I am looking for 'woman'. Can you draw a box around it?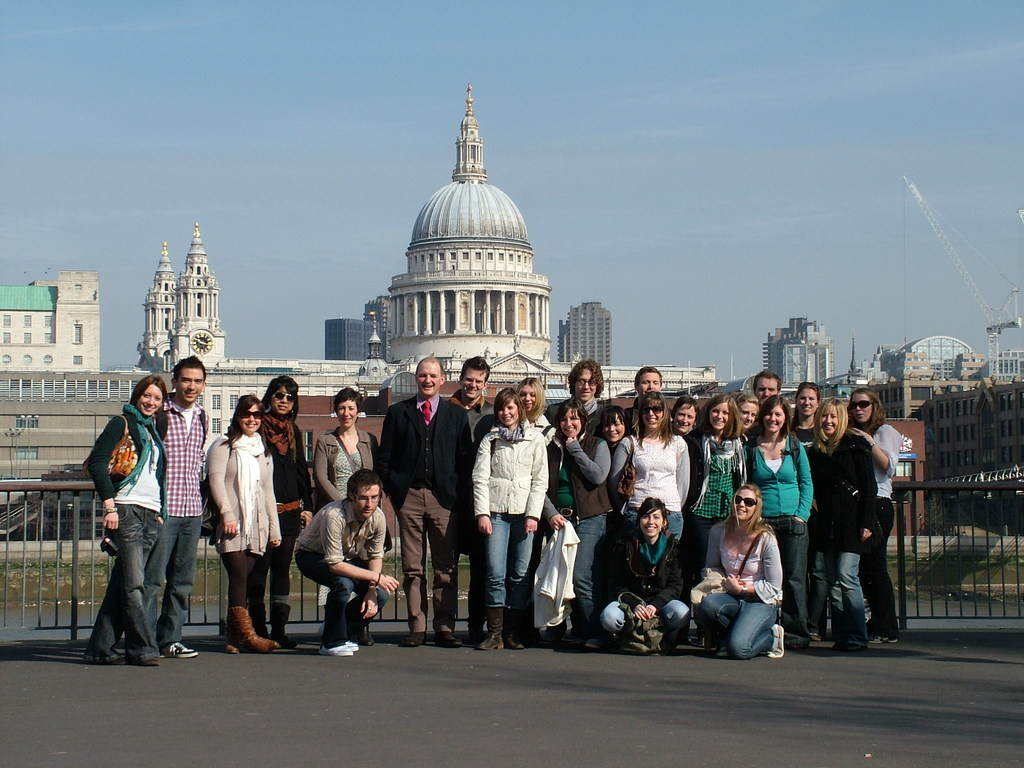
Sure, the bounding box is detection(733, 386, 763, 444).
